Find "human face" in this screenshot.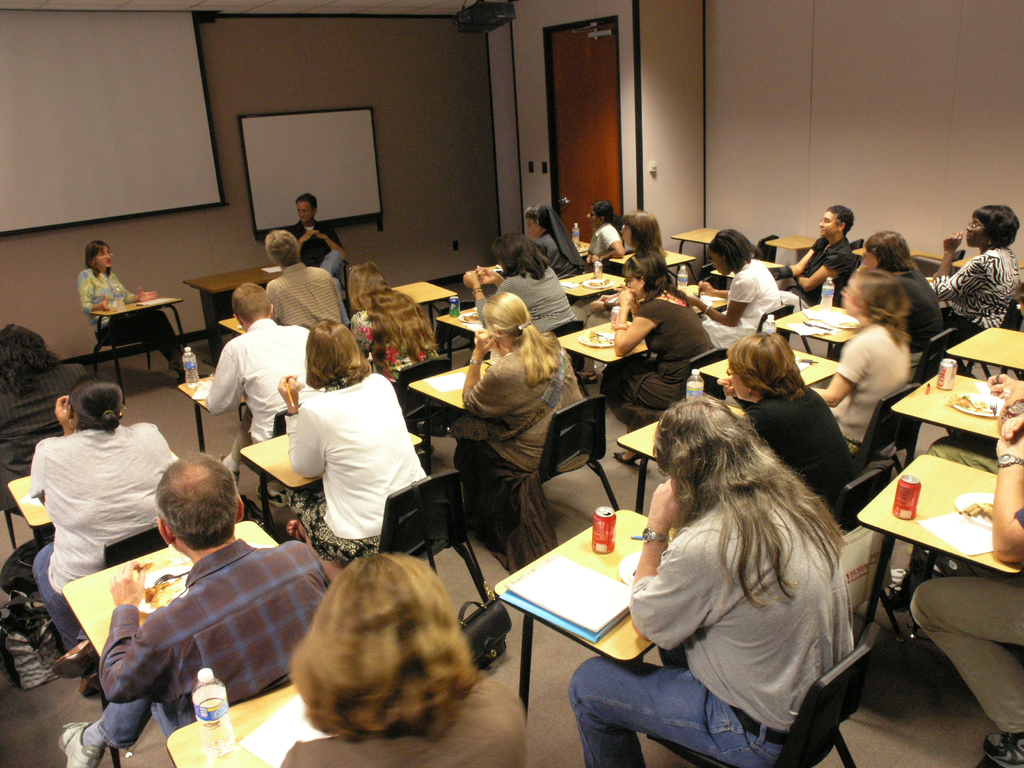
The bounding box for "human face" is {"x1": 296, "y1": 202, "x2": 314, "y2": 222}.
